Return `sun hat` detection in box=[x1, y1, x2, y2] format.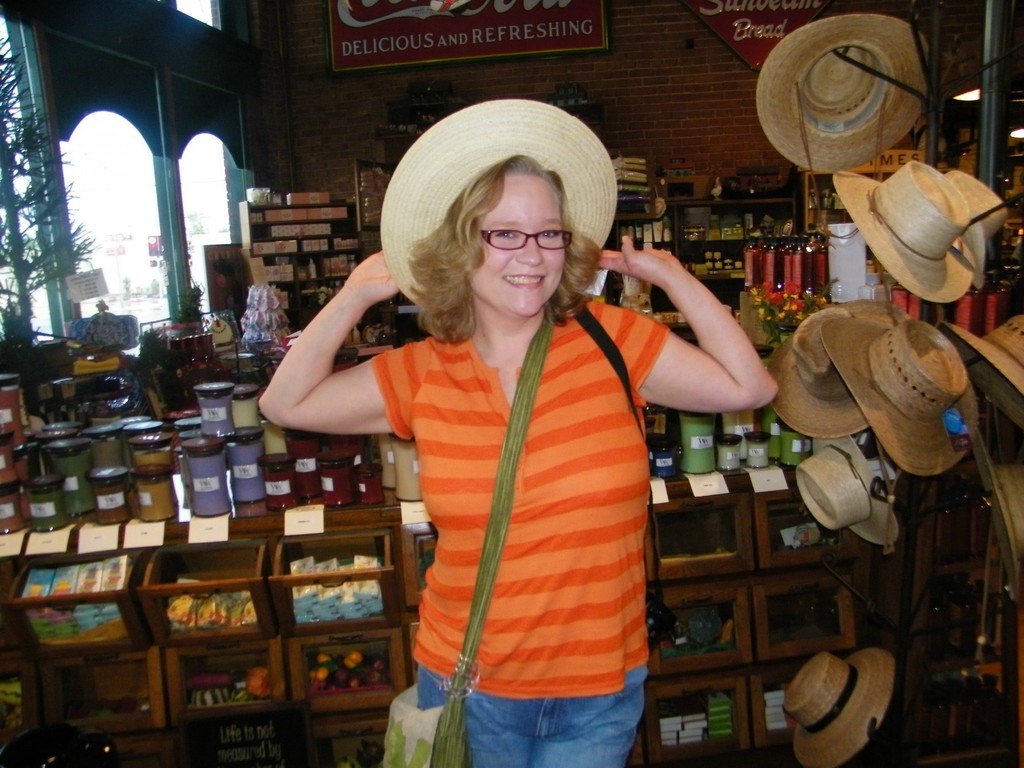
box=[378, 93, 620, 311].
